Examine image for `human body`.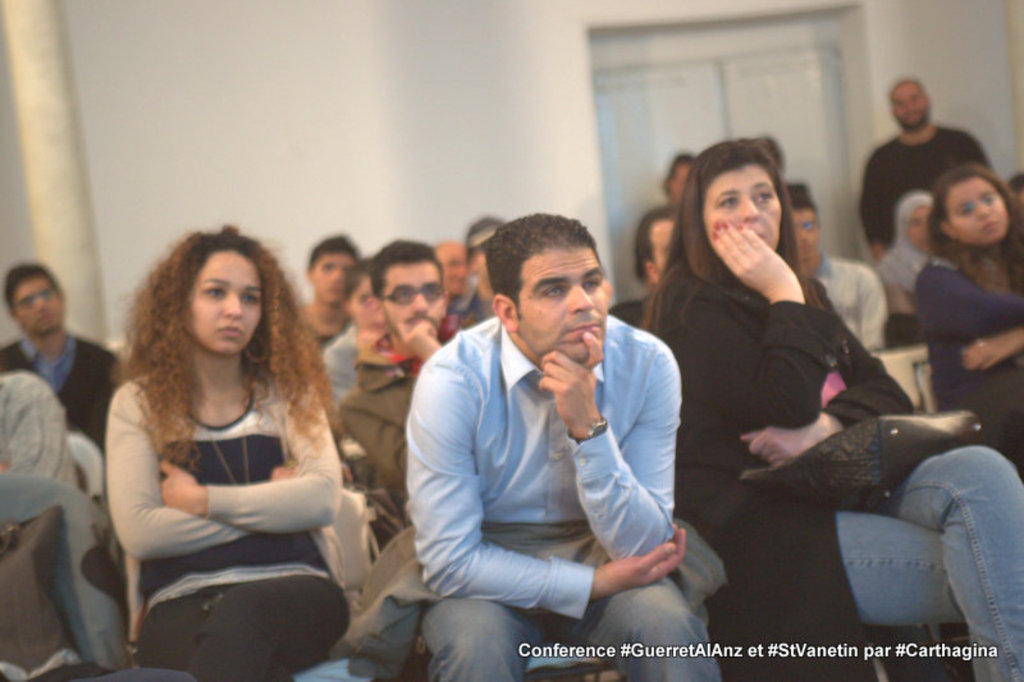
Examination result: region(677, 219, 1016, 681).
